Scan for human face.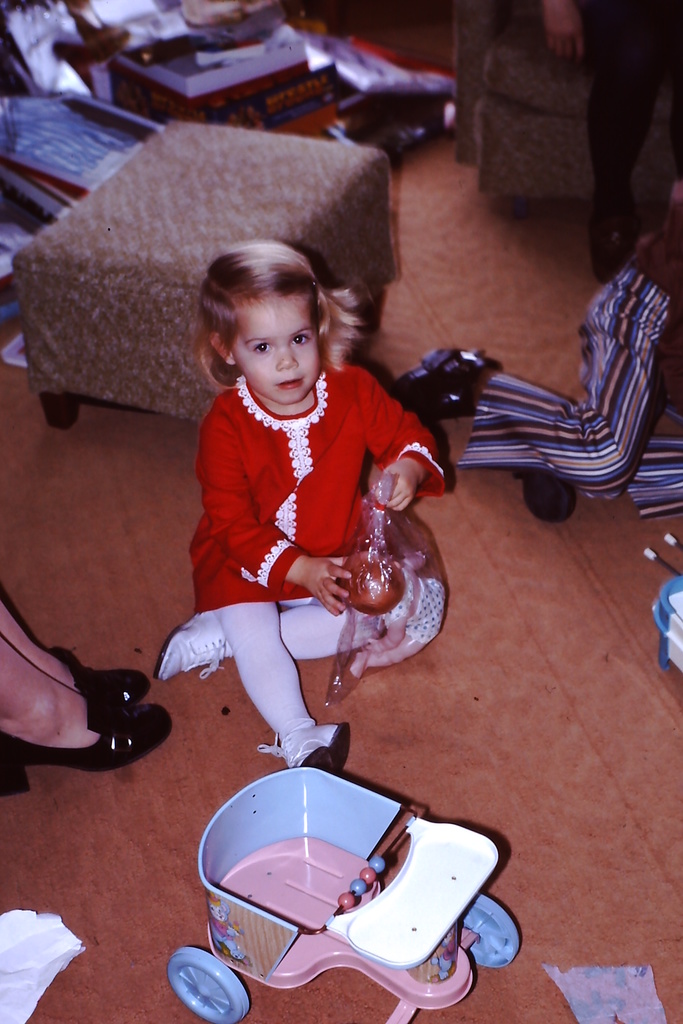
Scan result: locate(229, 291, 322, 408).
